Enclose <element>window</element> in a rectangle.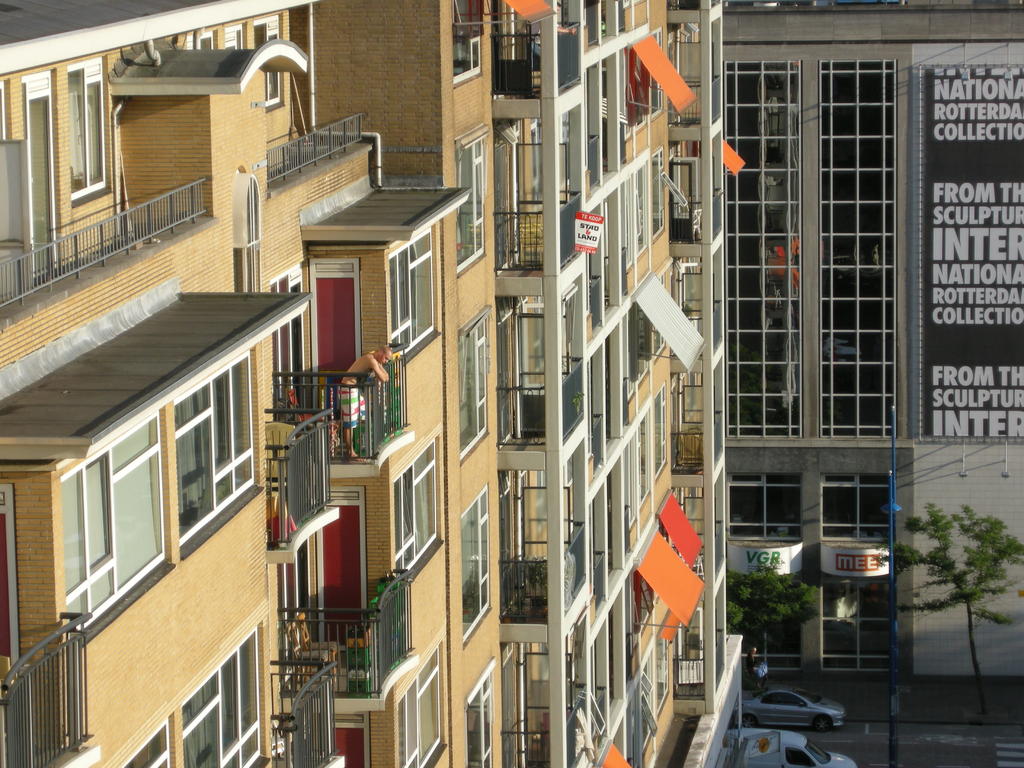
left=396, top=659, right=444, bottom=767.
